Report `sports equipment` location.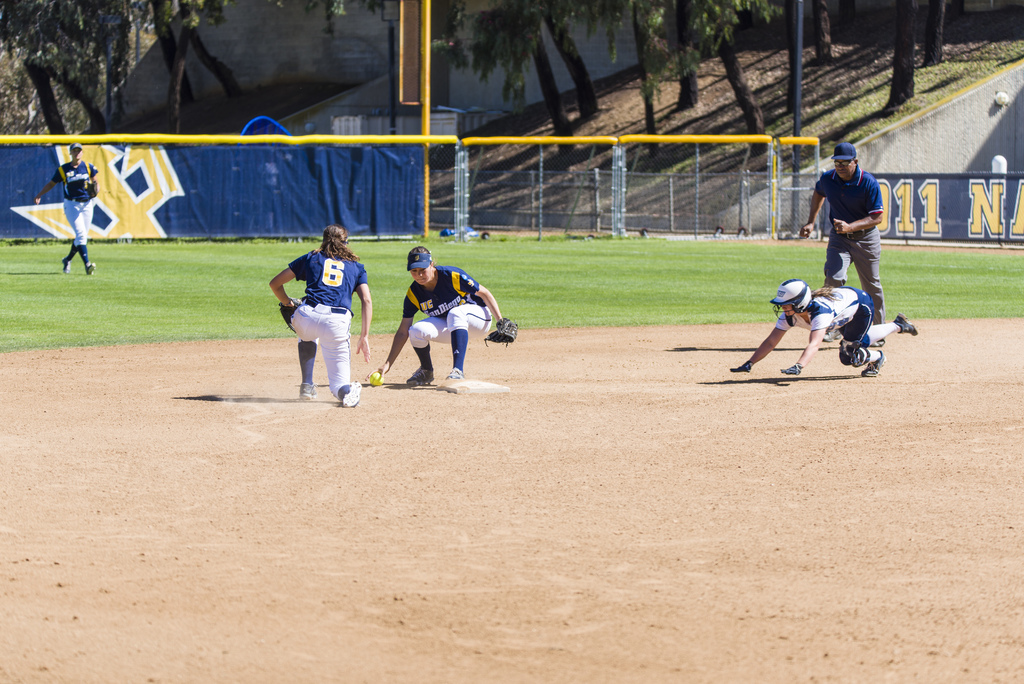
Report: BBox(728, 361, 749, 375).
